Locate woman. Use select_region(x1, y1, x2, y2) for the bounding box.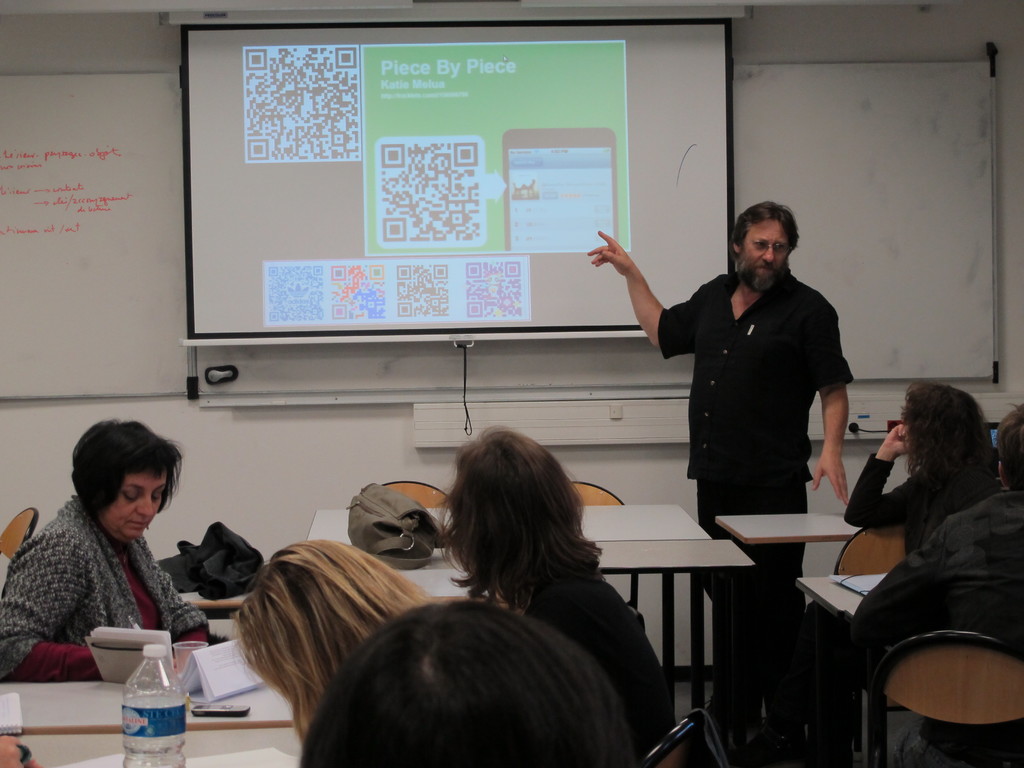
select_region(13, 410, 237, 708).
